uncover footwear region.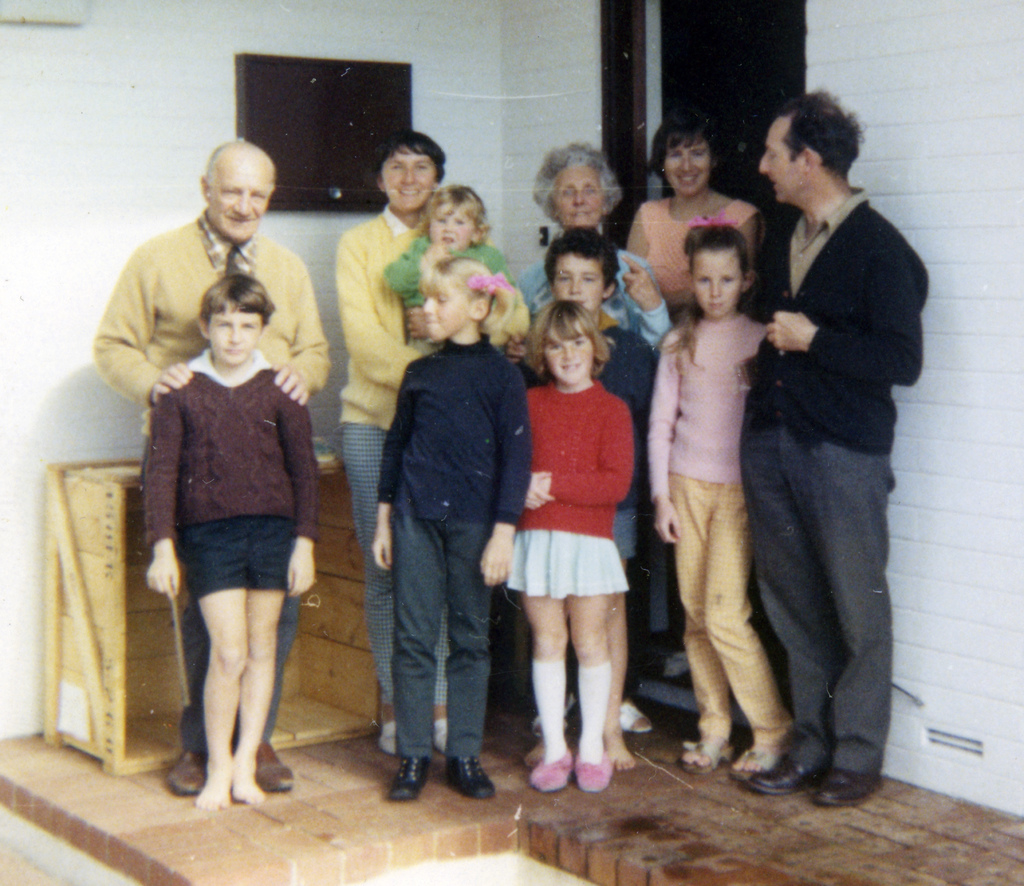
Uncovered: [x1=426, y1=688, x2=461, y2=753].
